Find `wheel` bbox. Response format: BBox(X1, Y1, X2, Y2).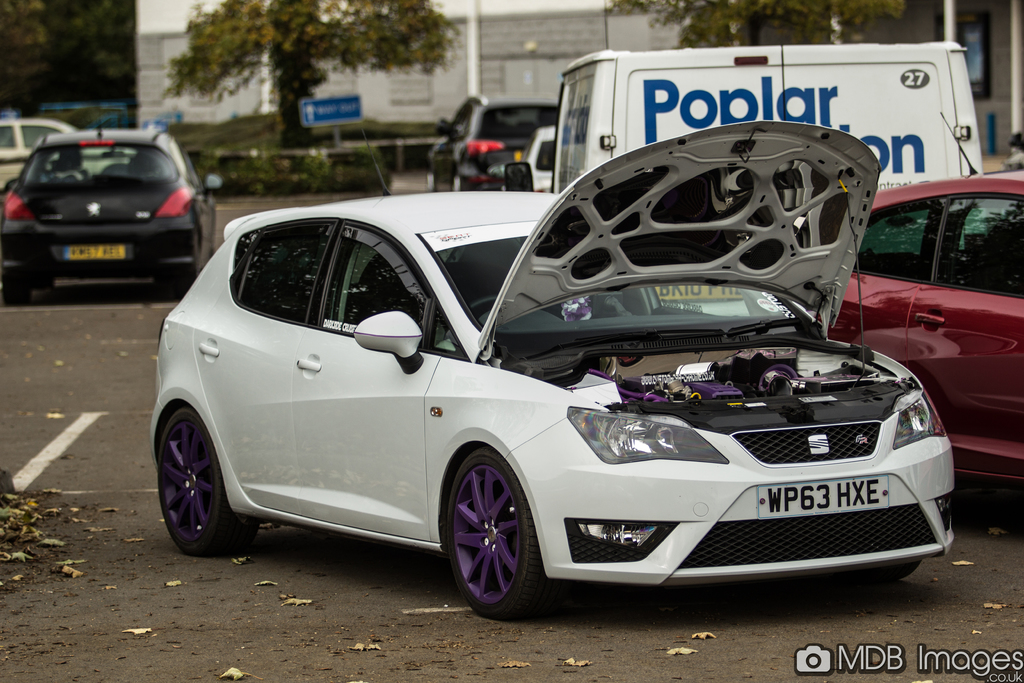
BBox(1, 283, 31, 308).
